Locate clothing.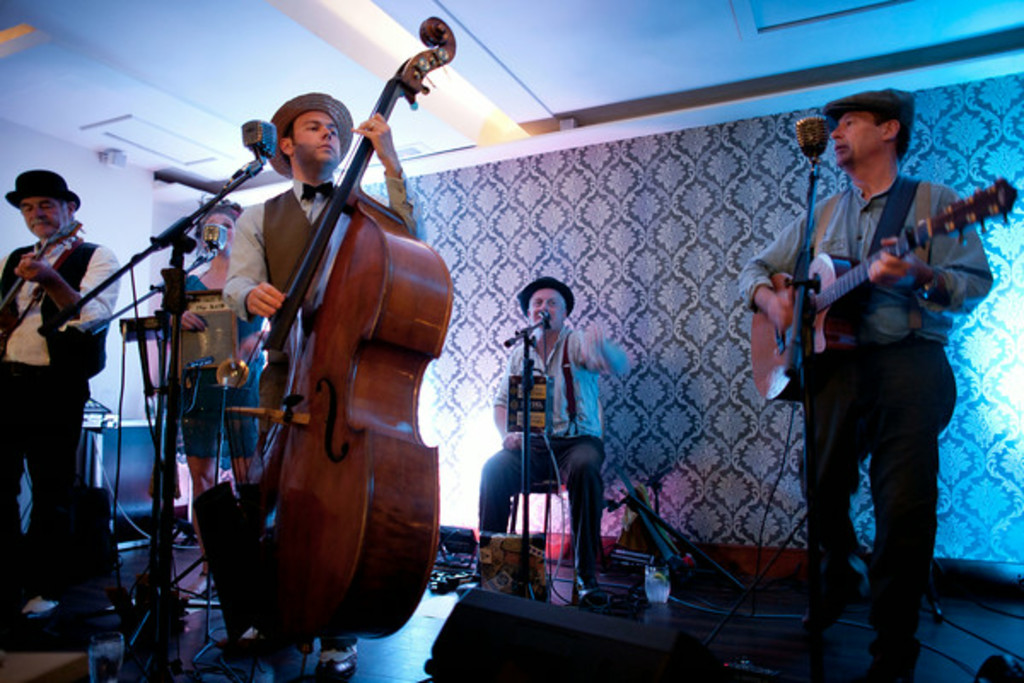
Bounding box: [10,191,106,526].
